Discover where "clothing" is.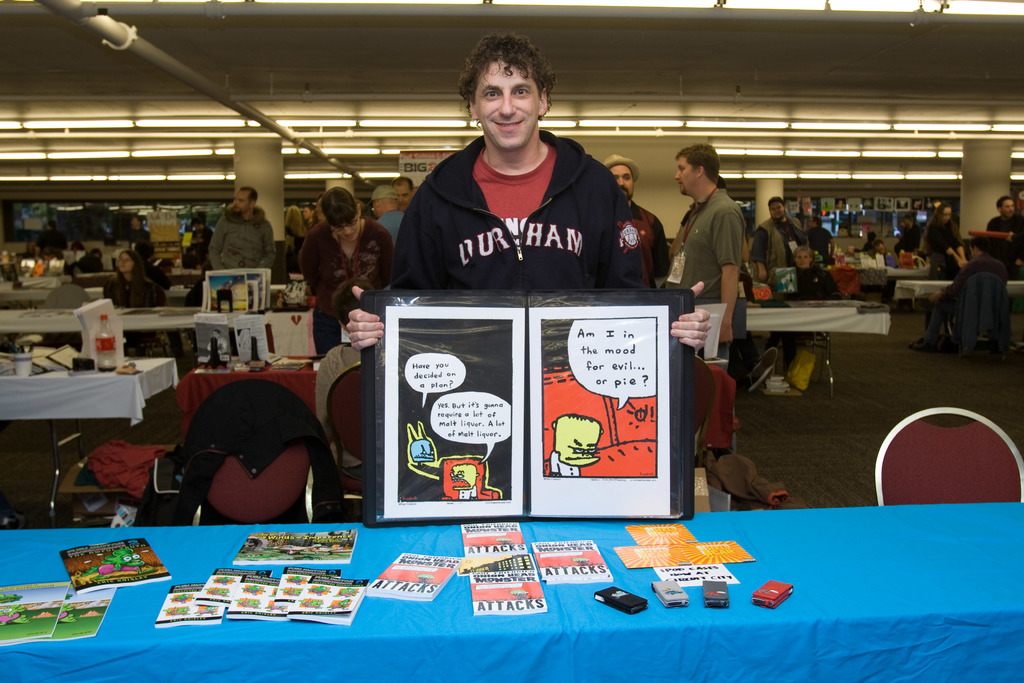
Discovered at {"x1": 668, "y1": 183, "x2": 745, "y2": 452}.
